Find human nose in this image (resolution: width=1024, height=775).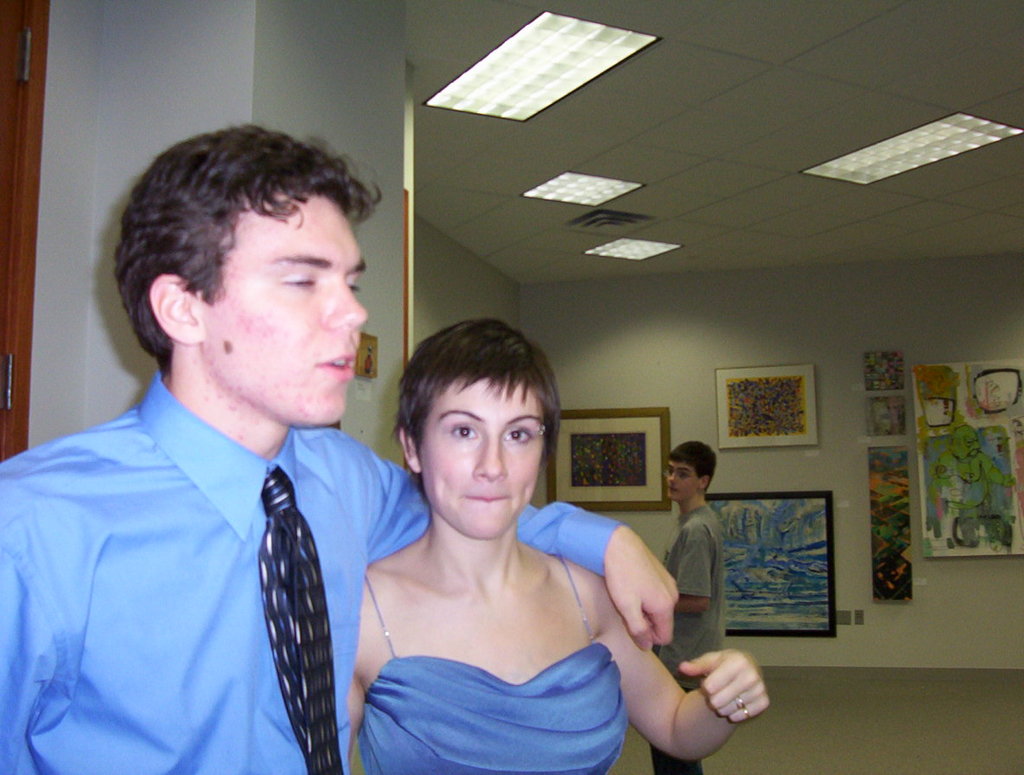
<bbox>326, 279, 368, 328</bbox>.
